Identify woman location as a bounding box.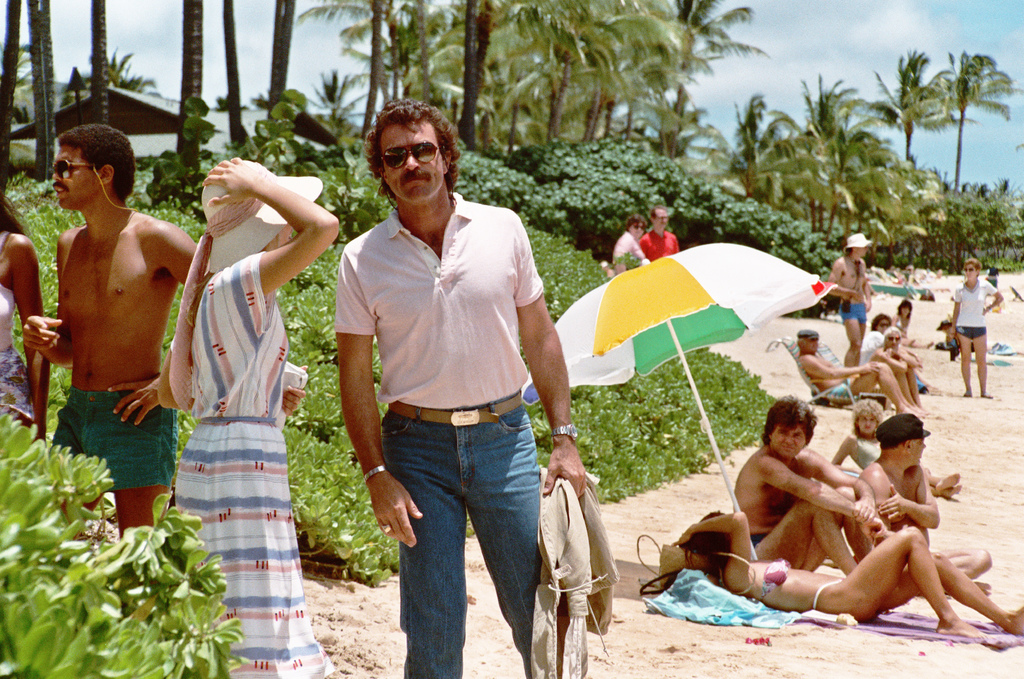
<bbox>156, 156, 339, 678</bbox>.
